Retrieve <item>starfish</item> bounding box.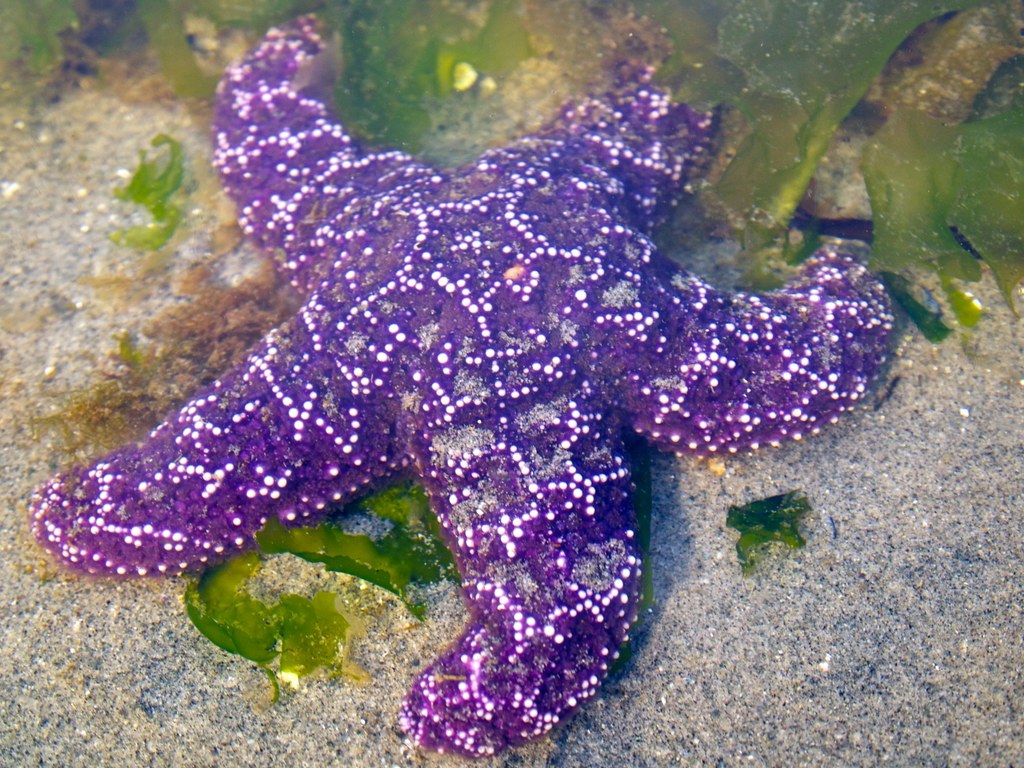
Bounding box: bbox=[29, 12, 891, 757].
